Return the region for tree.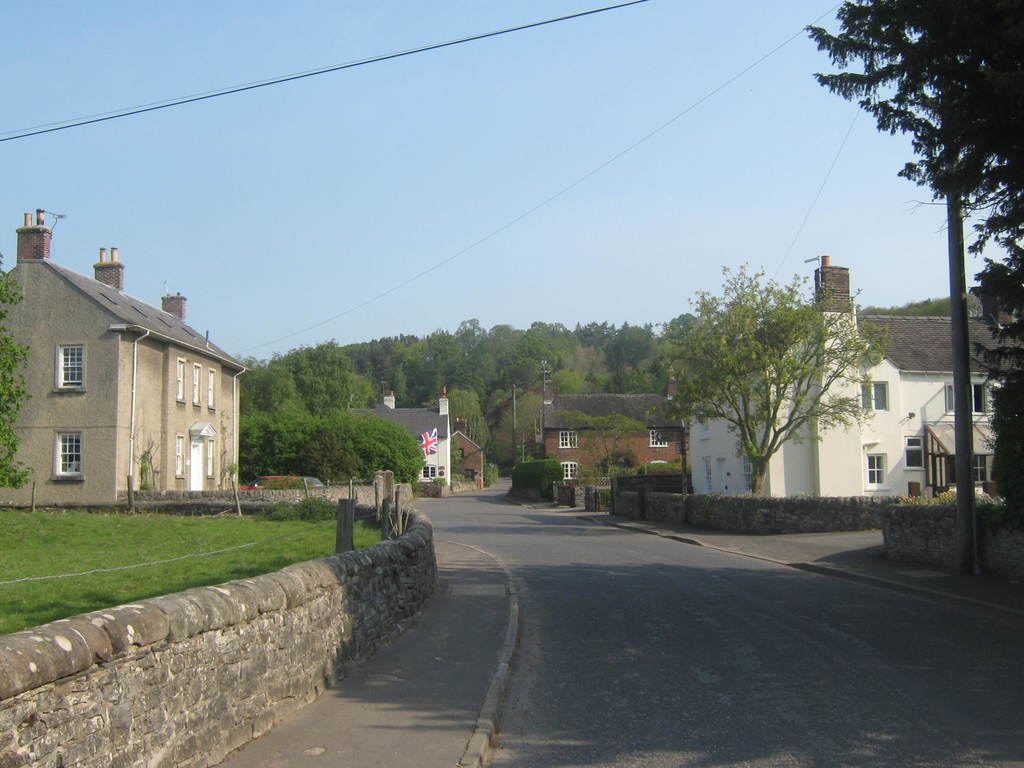
l=808, t=4, r=1023, b=500.
